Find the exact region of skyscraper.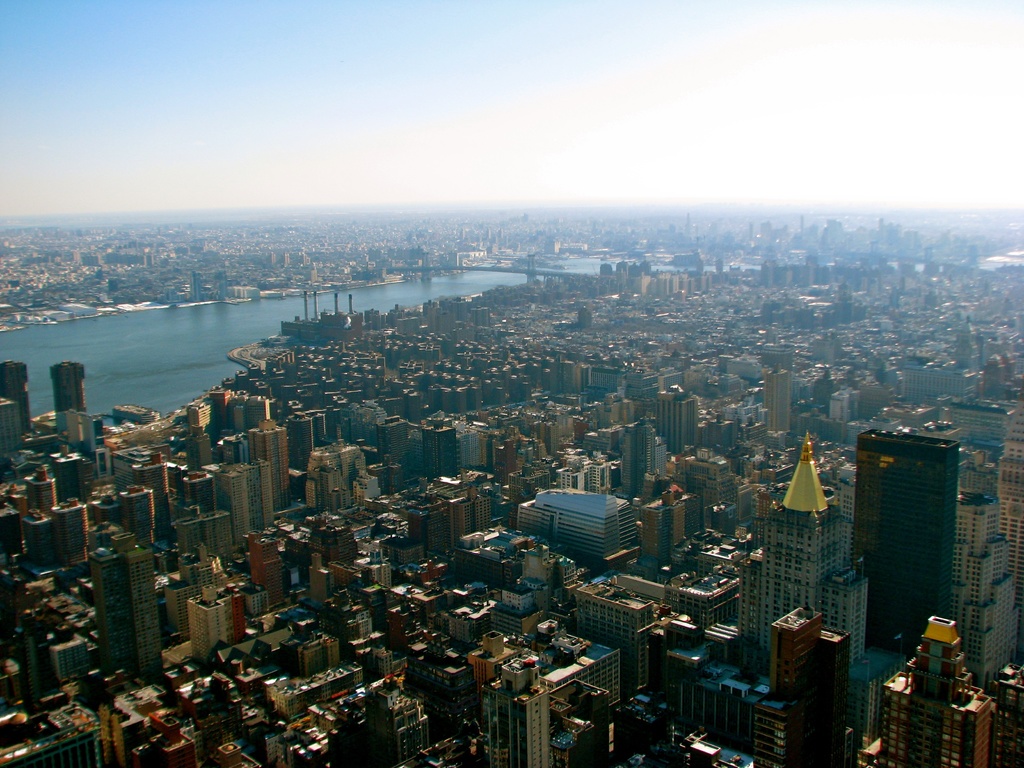
Exact region: Rect(49, 360, 86, 417).
